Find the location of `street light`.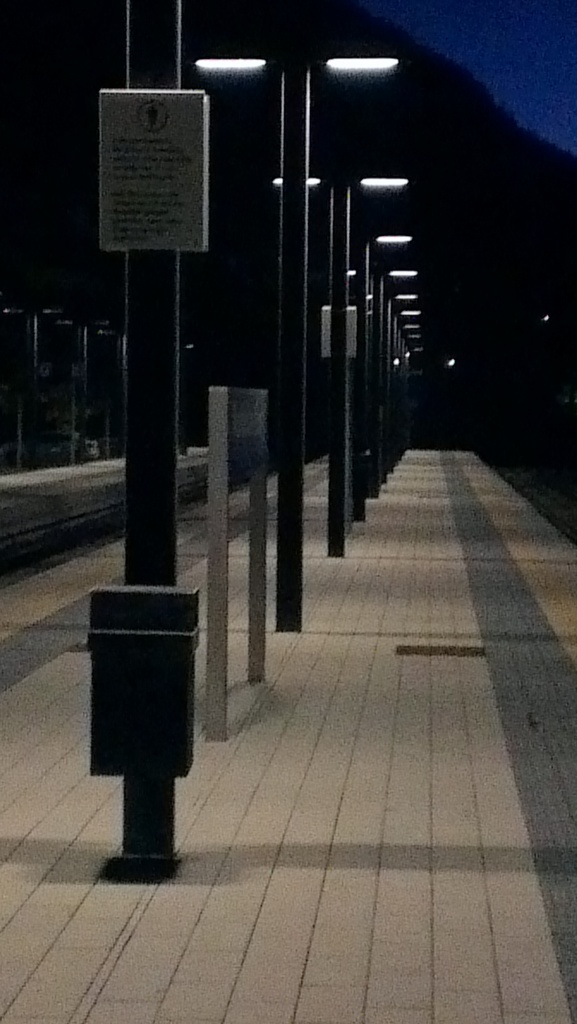
Location: [264, 166, 407, 559].
